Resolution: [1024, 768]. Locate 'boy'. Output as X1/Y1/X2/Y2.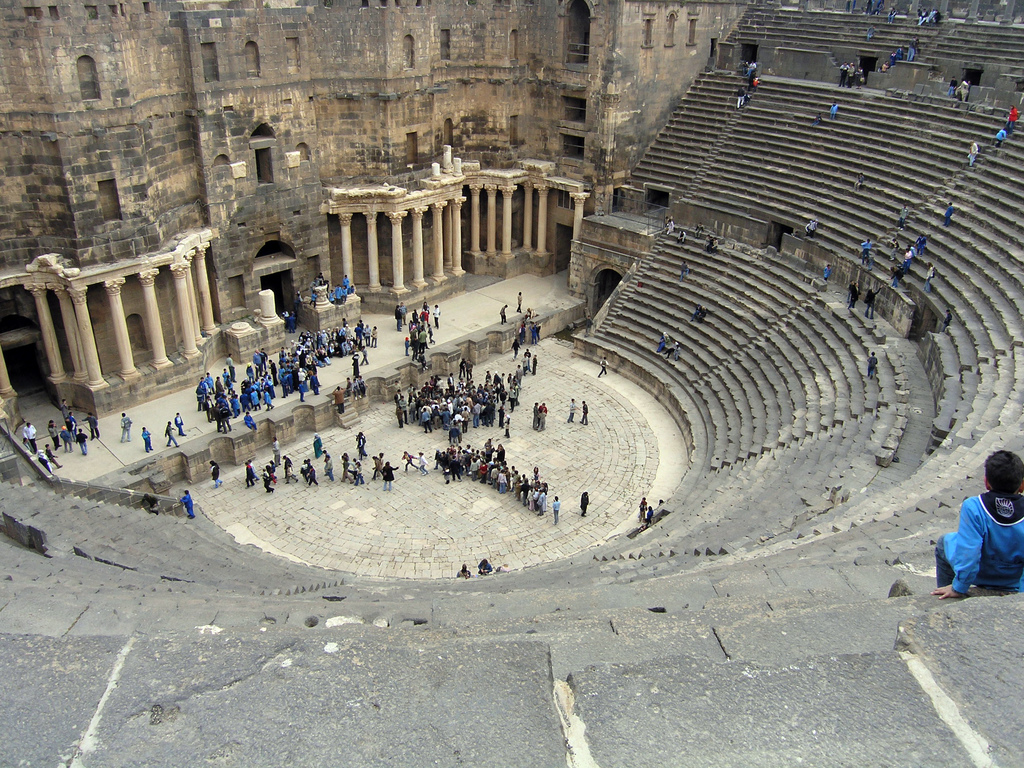
847/282/851/302.
